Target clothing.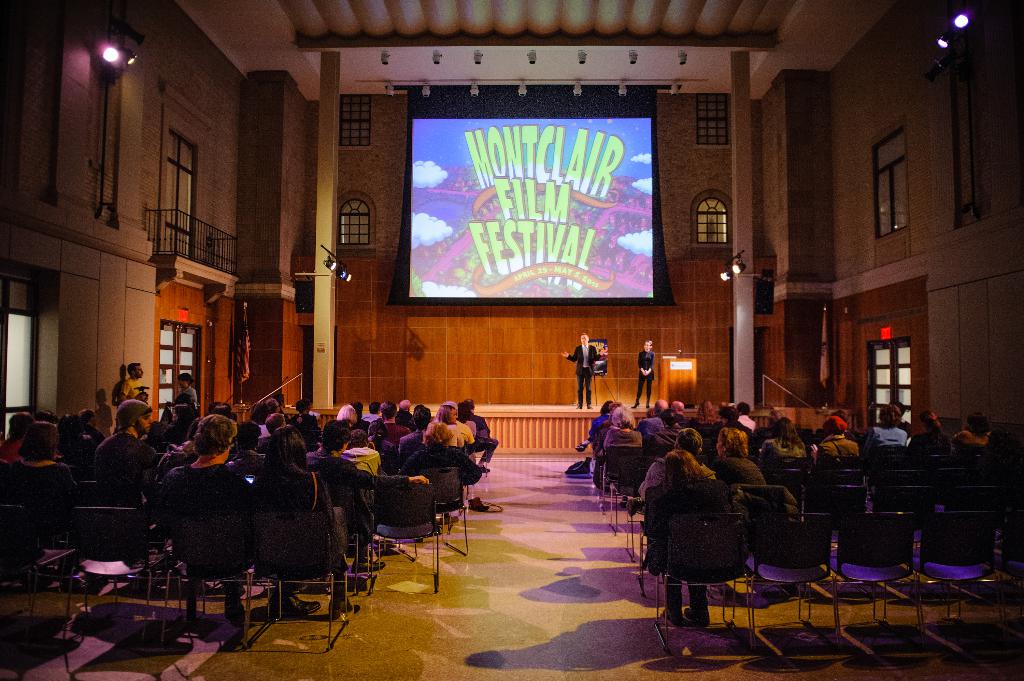
Target region: (x1=666, y1=565, x2=710, y2=623).
